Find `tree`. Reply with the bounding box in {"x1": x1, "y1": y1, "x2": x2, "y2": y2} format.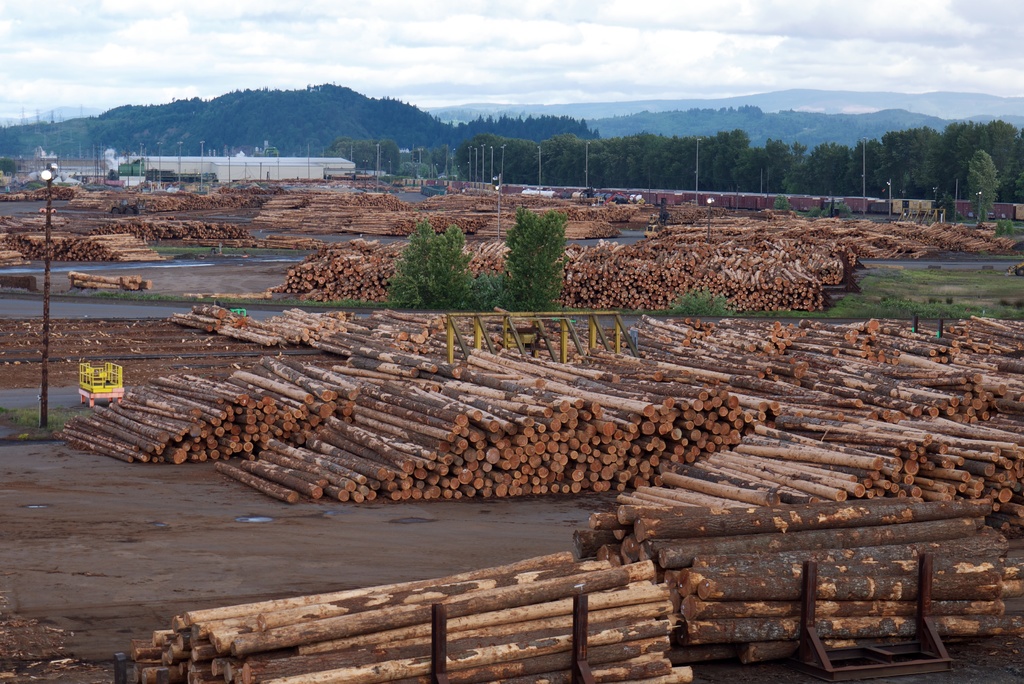
{"x1": 393, "y1": 219, "x2": 479, "y2": 300}.
